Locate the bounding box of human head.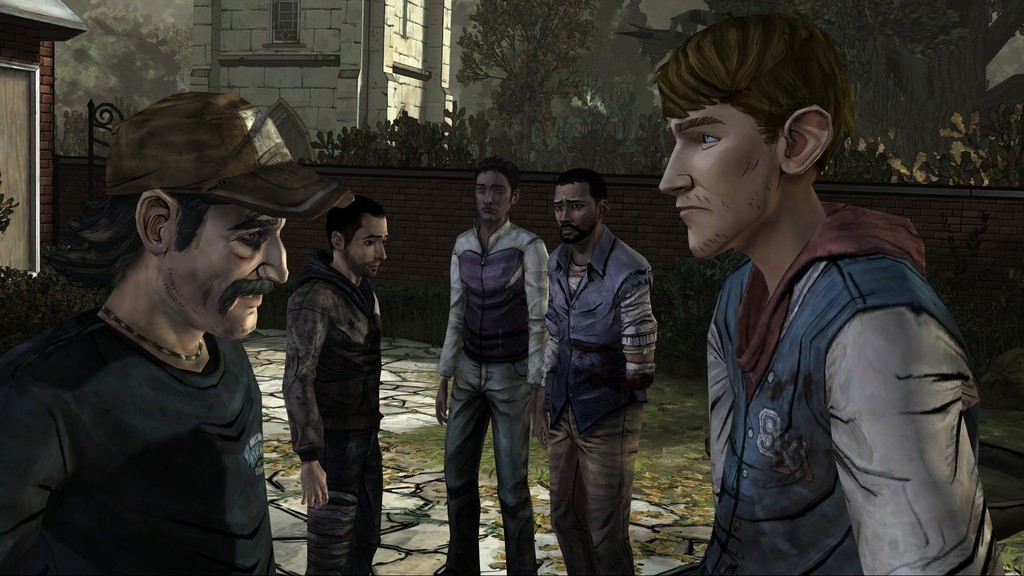
Bounding box: <region>69, 96, 326, 332</region>.
